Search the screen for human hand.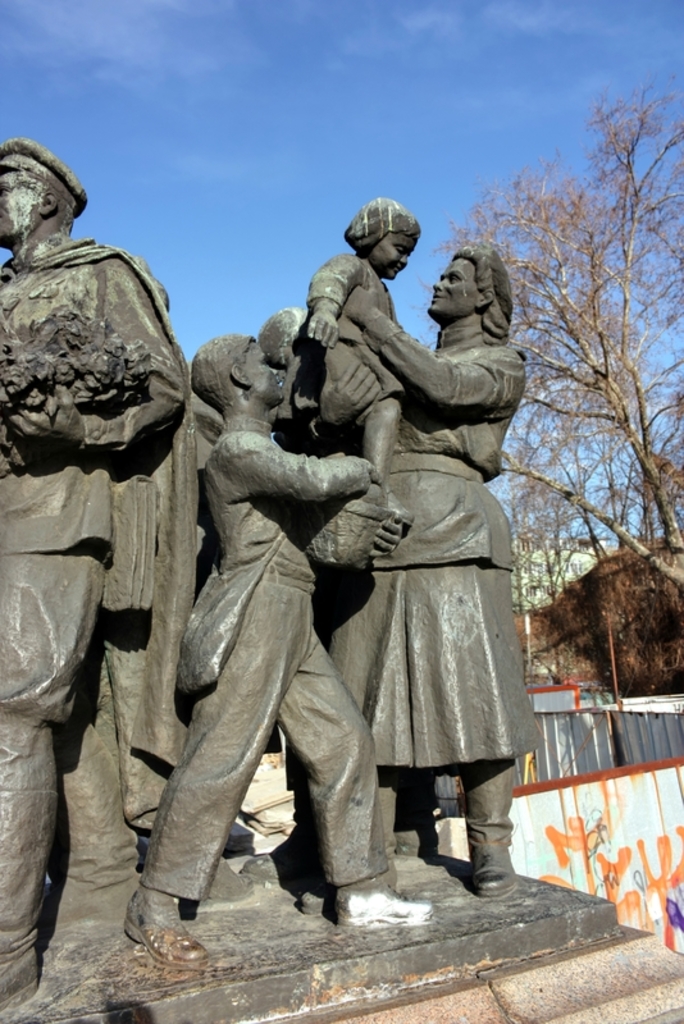
Found at (304, 302, 346, 355).
